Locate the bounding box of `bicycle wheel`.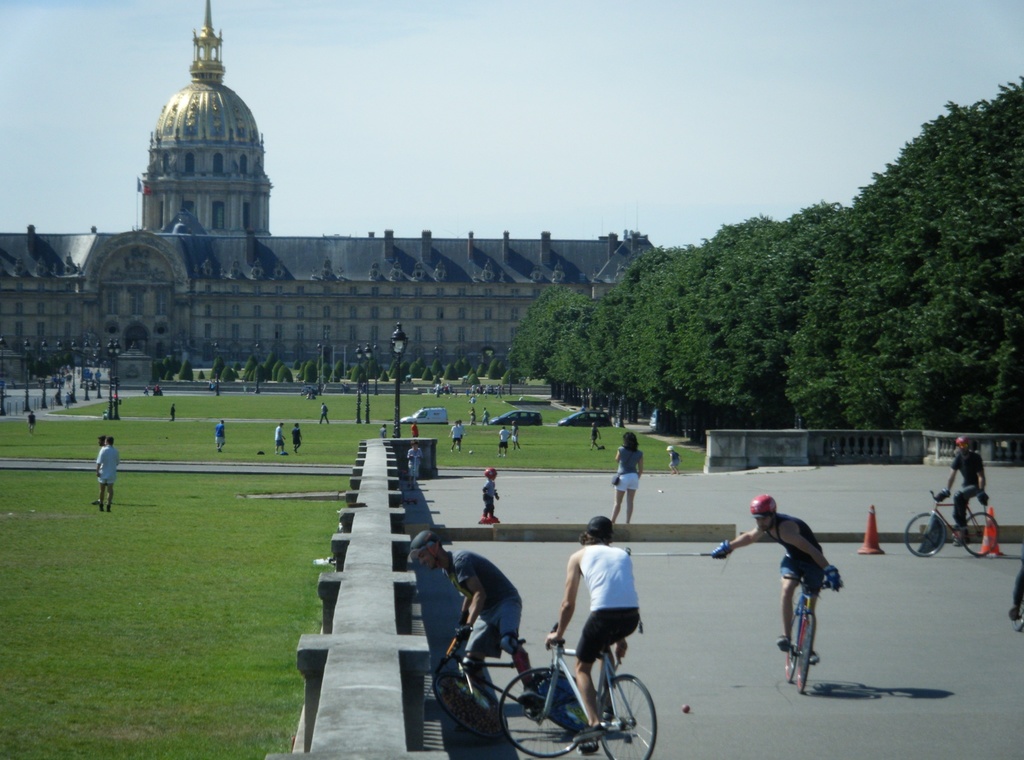
Bounding box: (590,672,655,759).
